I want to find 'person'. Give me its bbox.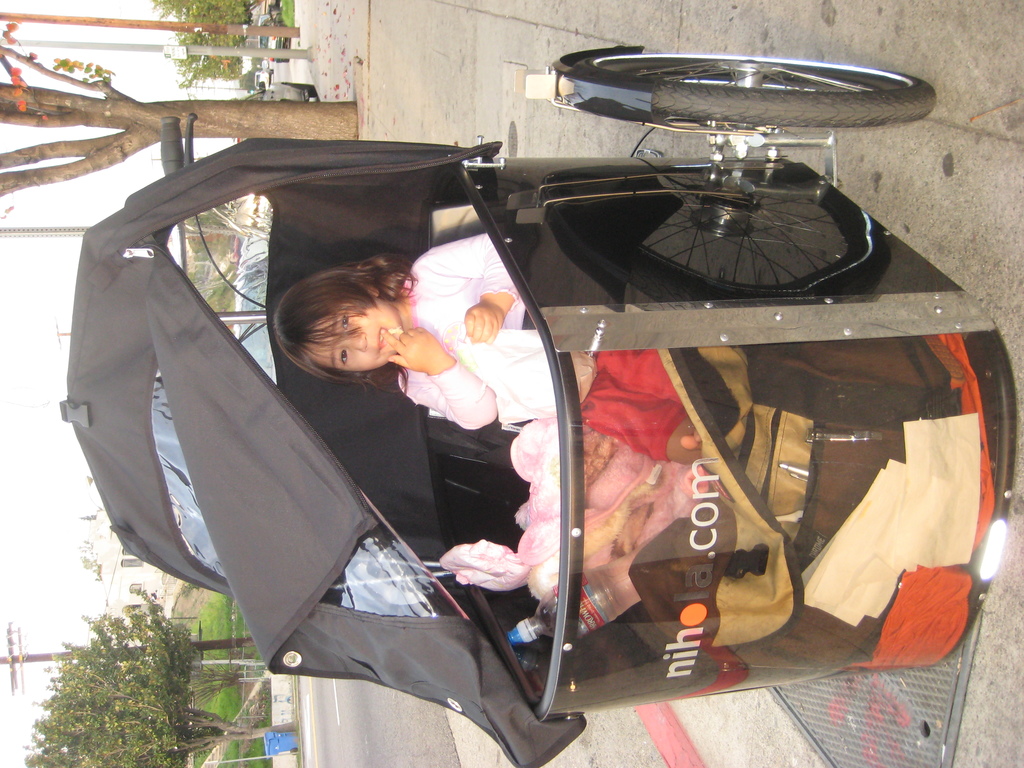
(x1=287, y1=230, x2=746, y2=465).
